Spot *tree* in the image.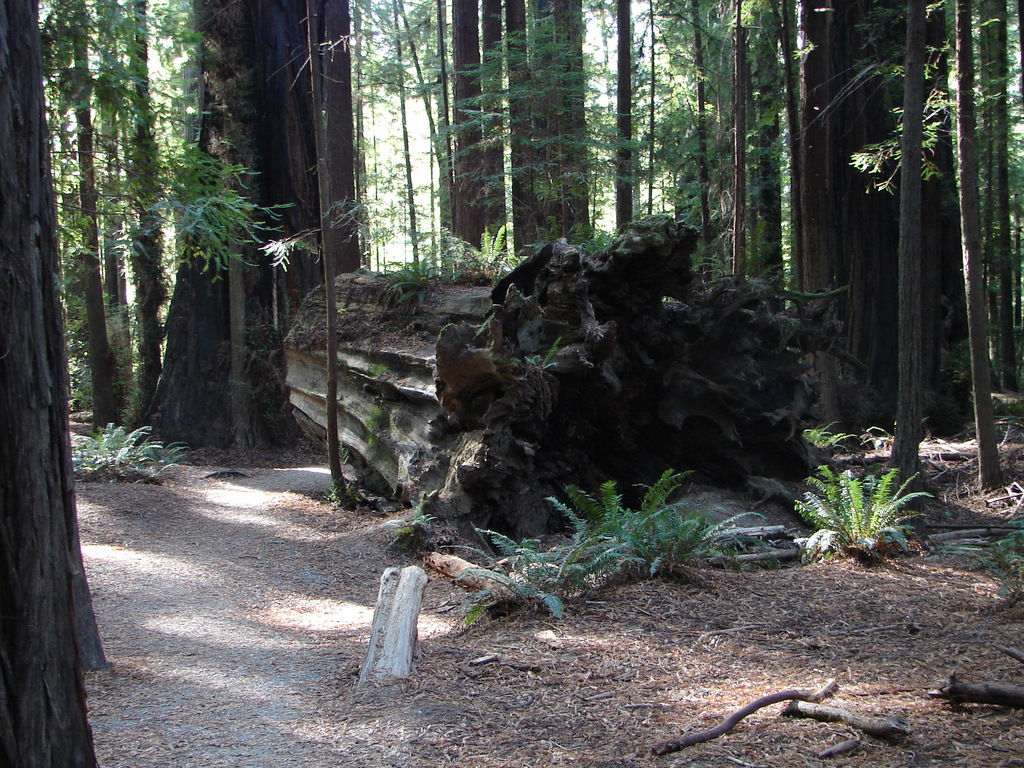
*tree* found at [547, 0, 626, 273].
